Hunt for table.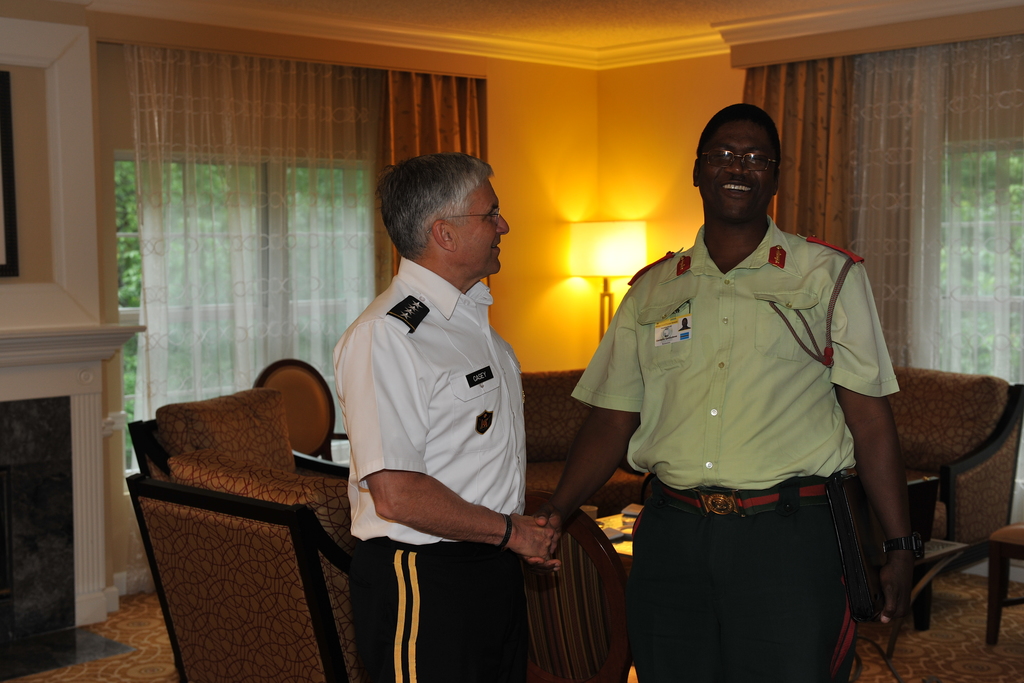
Hunted down at crop(589, 511, 642, 575).
